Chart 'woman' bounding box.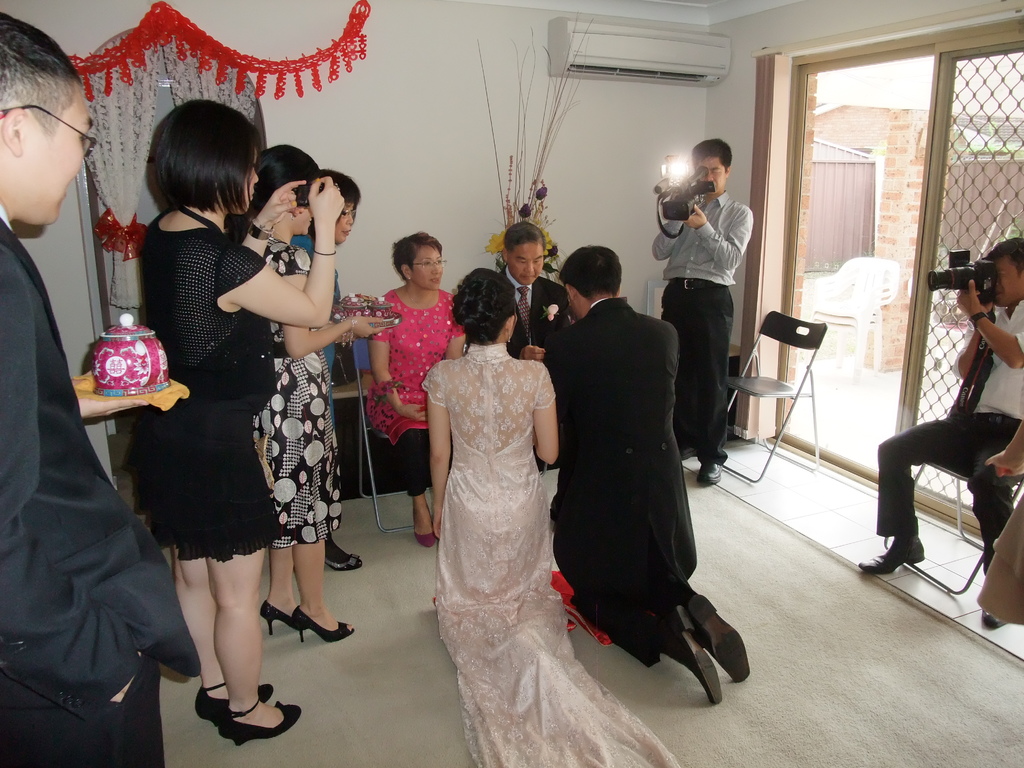
Charted: locate(367, 231, 467, 546).
